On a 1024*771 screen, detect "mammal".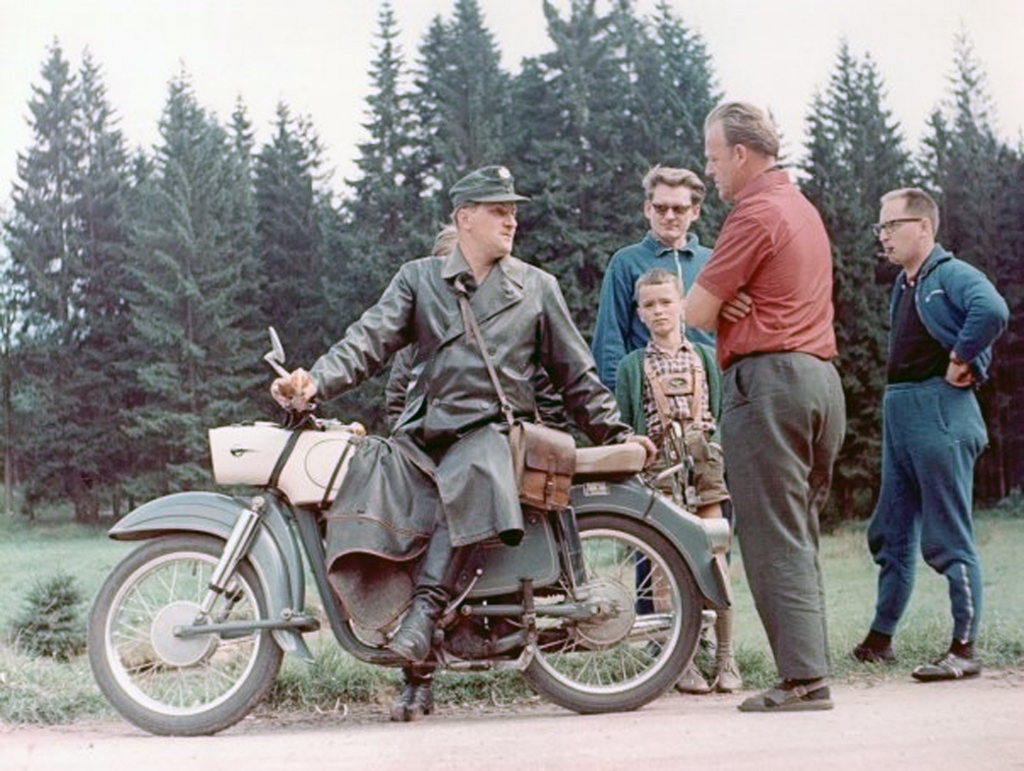
[left=594, top=163, right=713, bottom=692].
